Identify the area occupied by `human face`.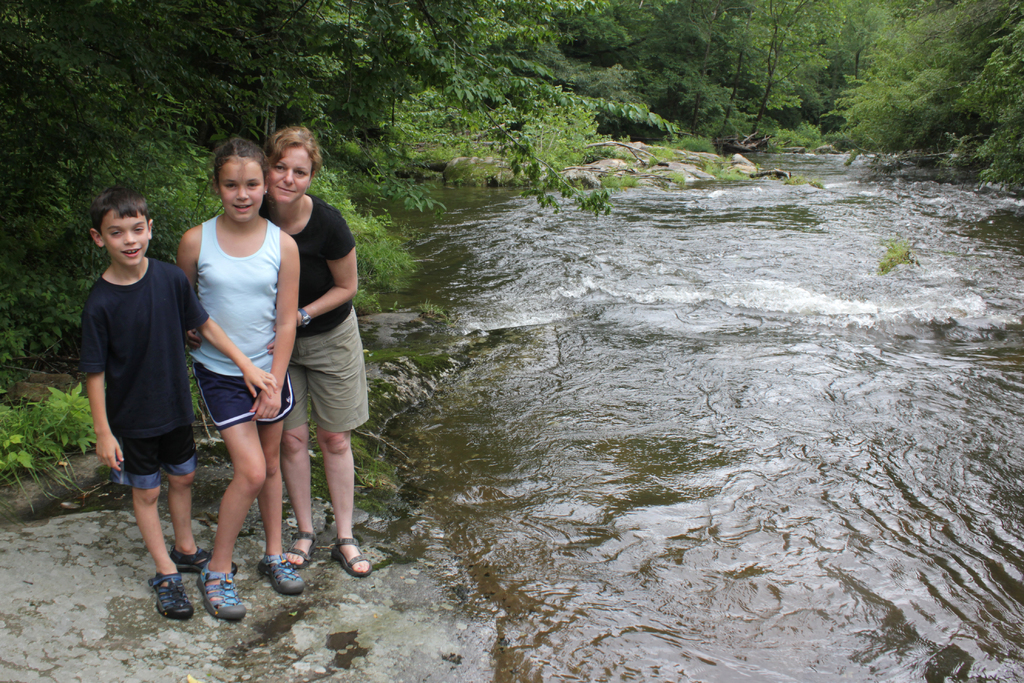
Area: 267:136:310:204.
